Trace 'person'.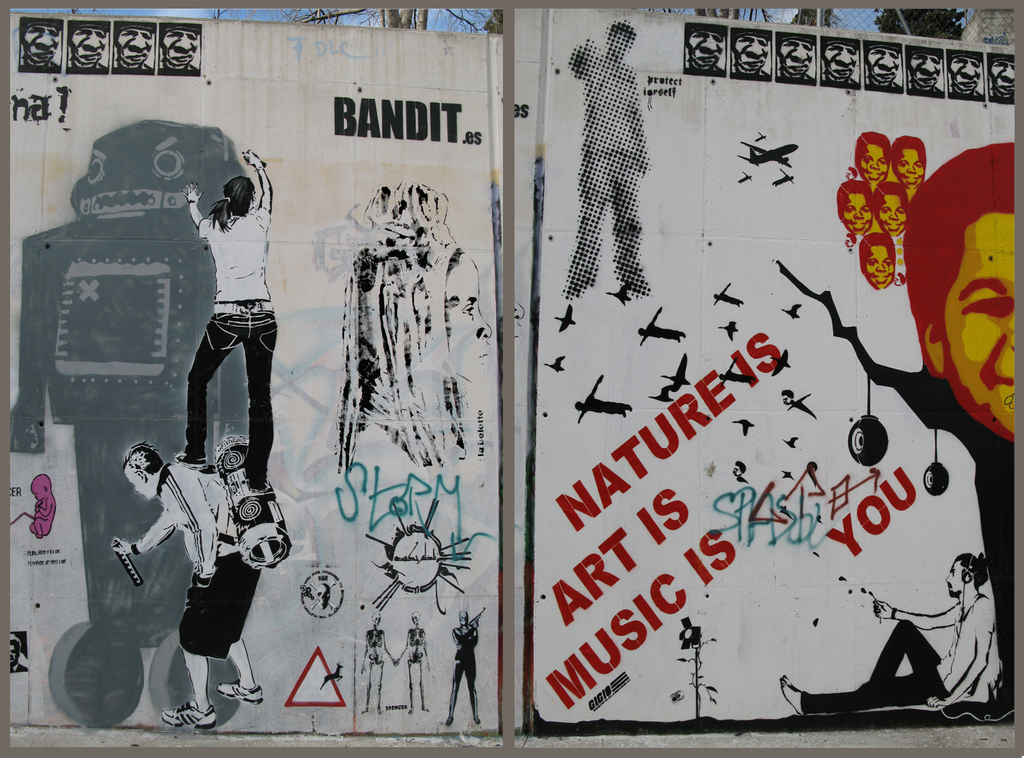
Traced to x1=729 y1=34 x2=777 y2=79.
